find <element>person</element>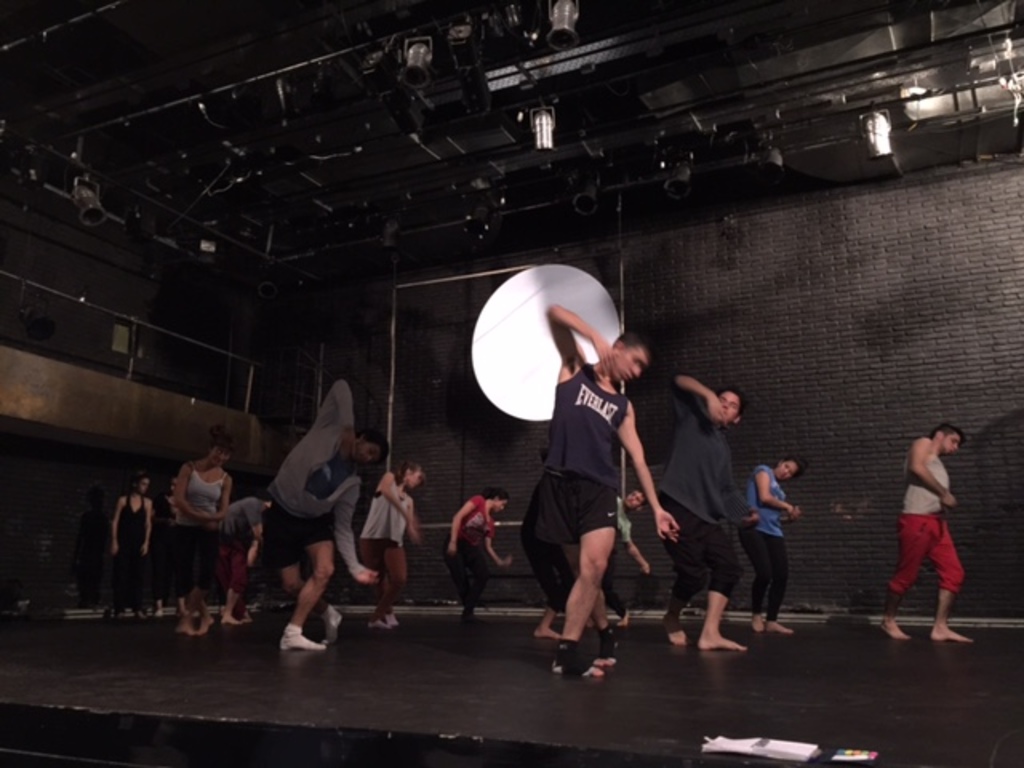
crop(112, 472, 152, 621)
